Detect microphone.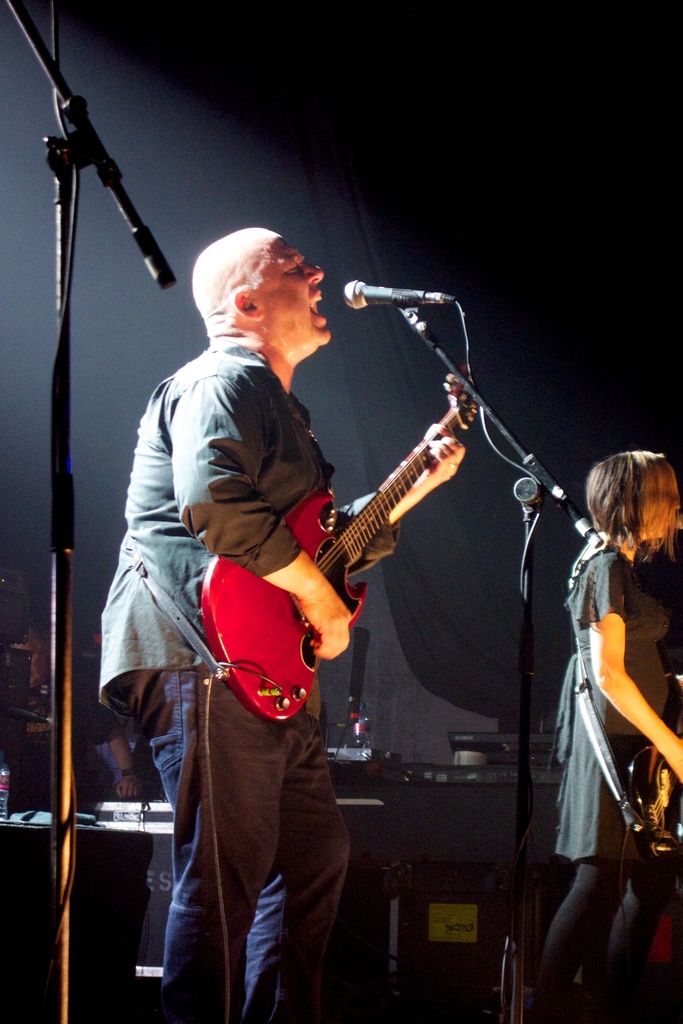
Detected at bbox=[337, 270, 446, 319].
